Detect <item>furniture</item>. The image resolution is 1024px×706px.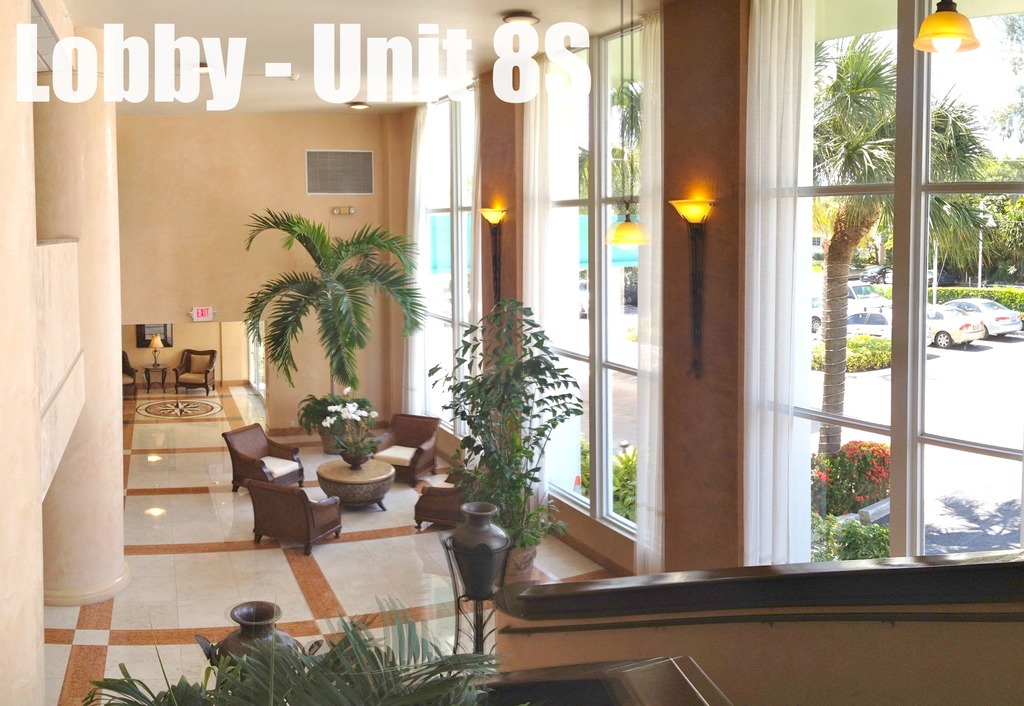
<region>140, 361, 170, 395</region>.
